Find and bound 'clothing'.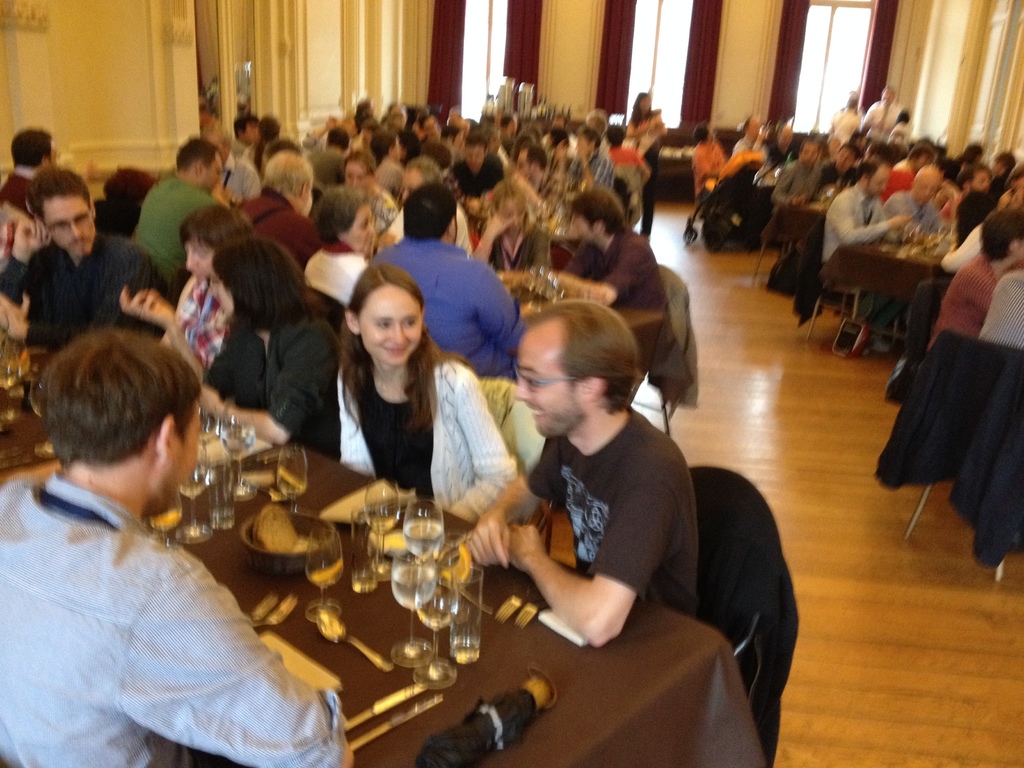
Bound: detection(904, 229, 979, 340).
